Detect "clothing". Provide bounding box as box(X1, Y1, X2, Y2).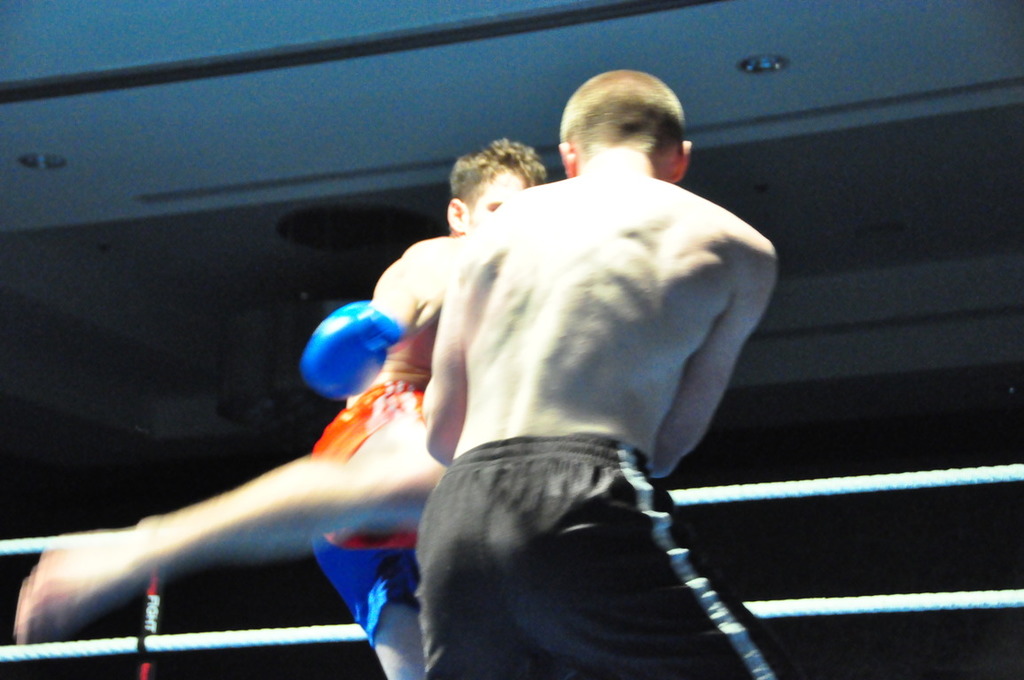
box(306, 376, 423, 638).
